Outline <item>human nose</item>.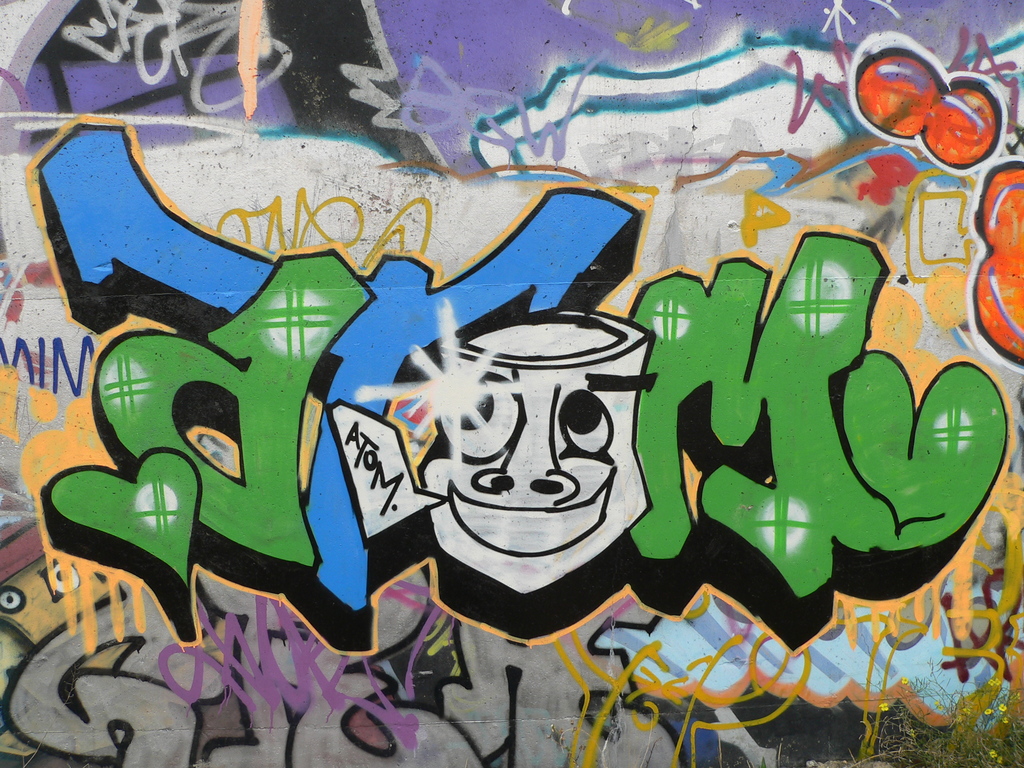
Outline: 476/392/574/516.
